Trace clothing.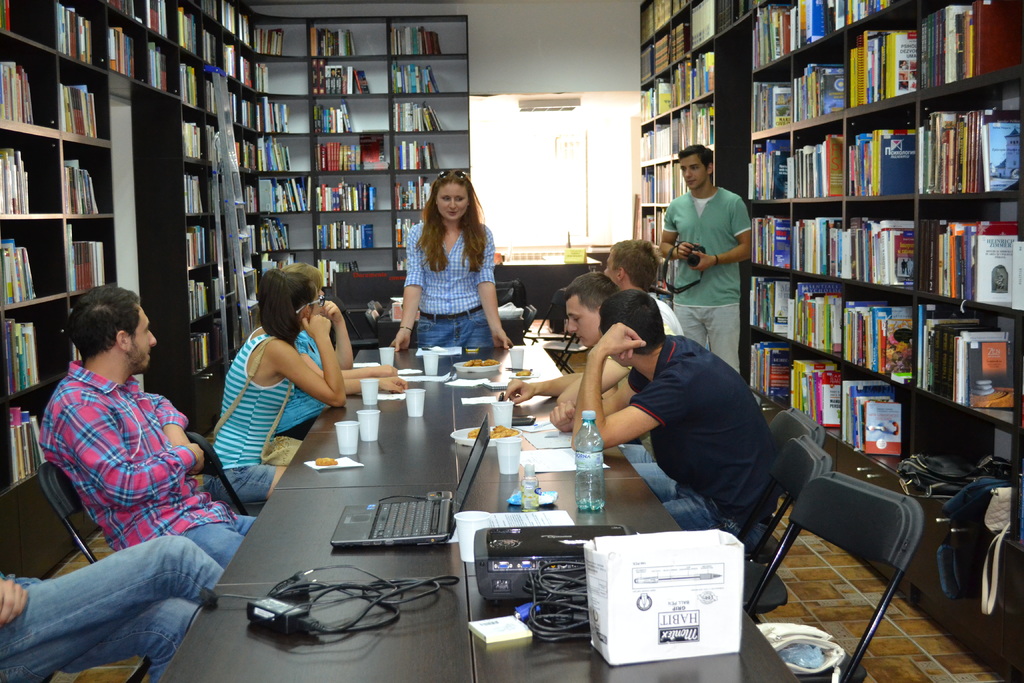
Traced to (651,289,684,342).
